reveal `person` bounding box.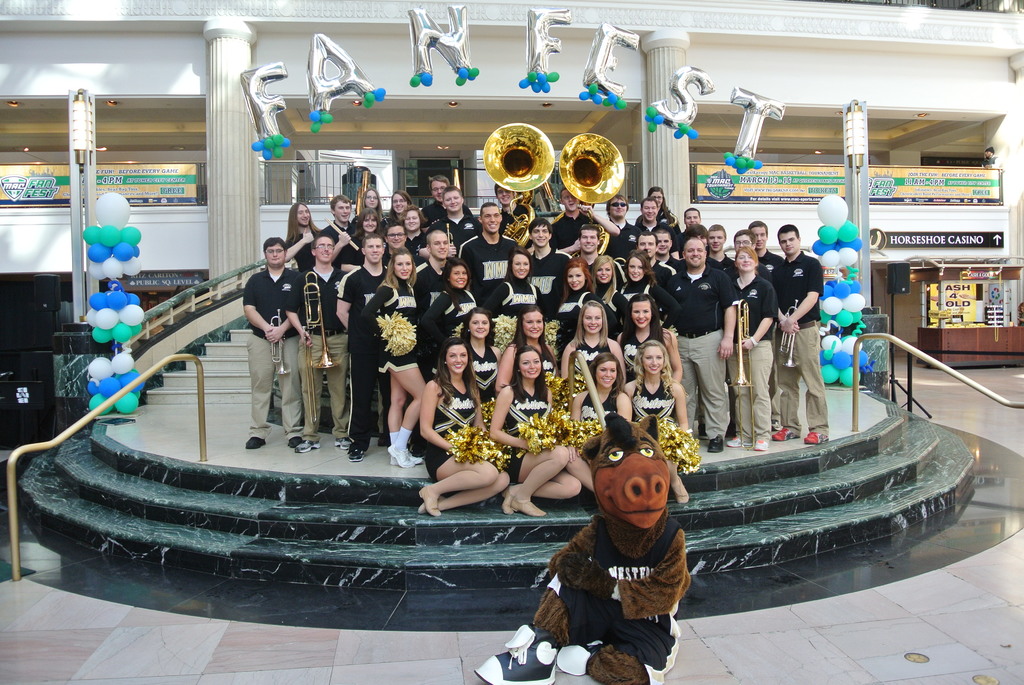
Revealed: {"x1": 588, "y1": 255, "x2": 629, "y2": 336}.
